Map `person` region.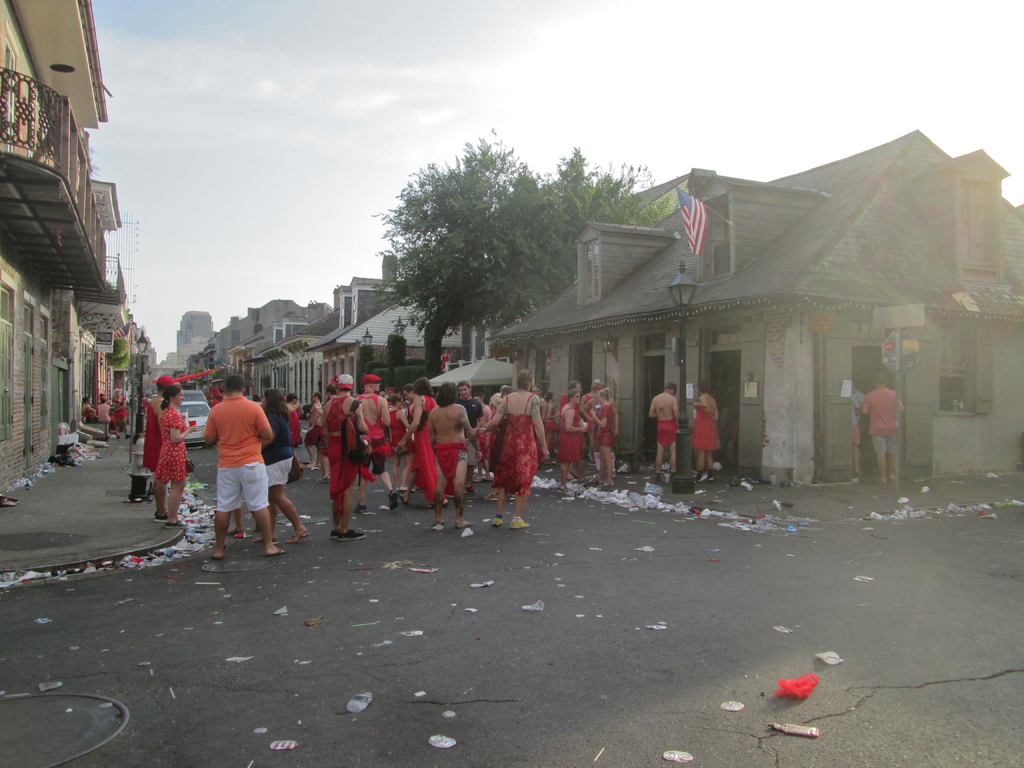
Mapped to region(253, 390, 310, 549).
